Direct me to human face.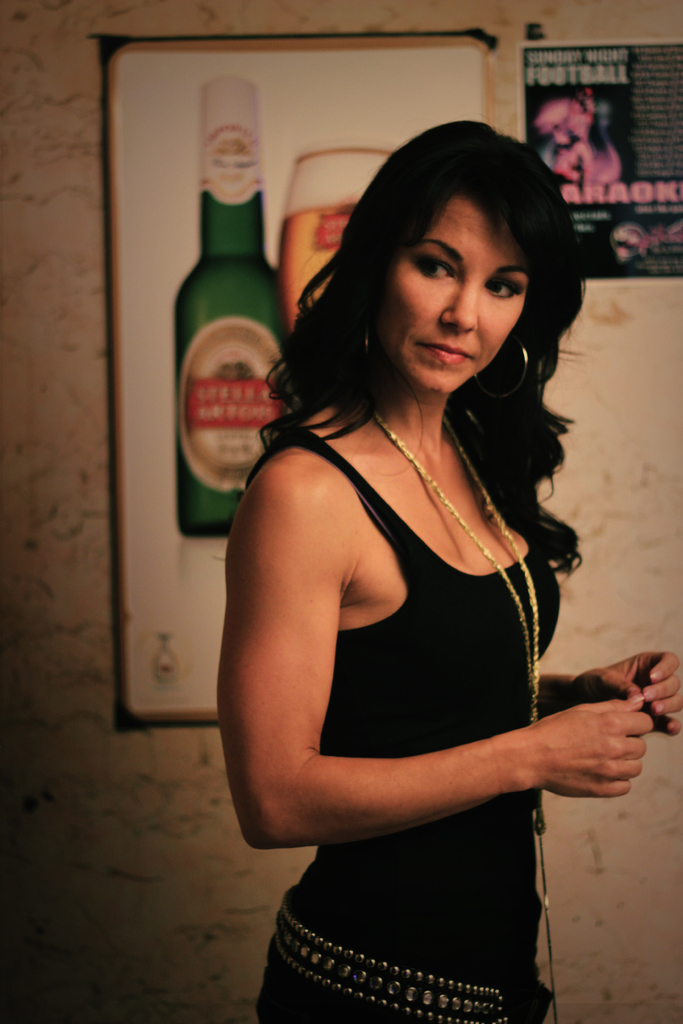
Direction: [left=380, top=189, right=531, bottom=394].
